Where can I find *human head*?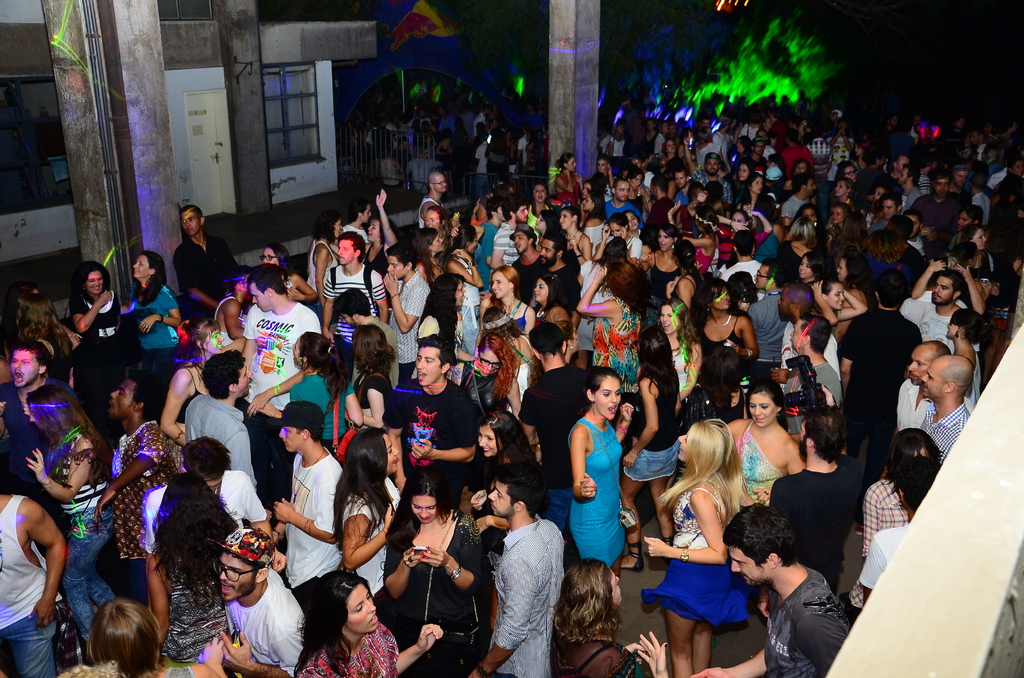
You can find it at [left=204, top=345, right=255, bottom=401].
